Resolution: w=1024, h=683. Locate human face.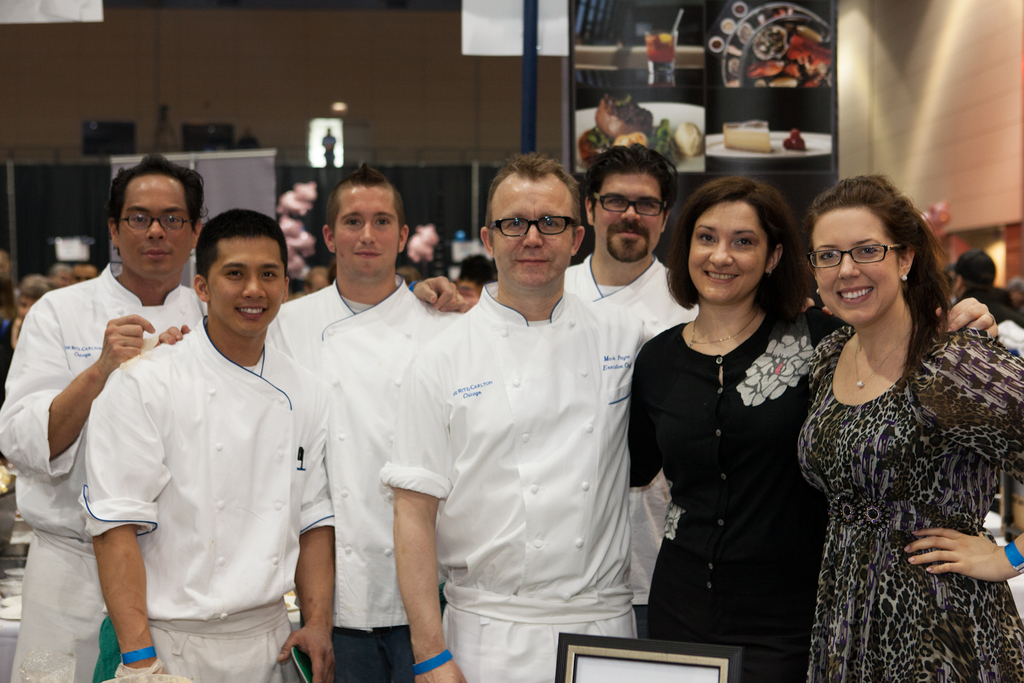
BBox(814, 202, 898, 321).
